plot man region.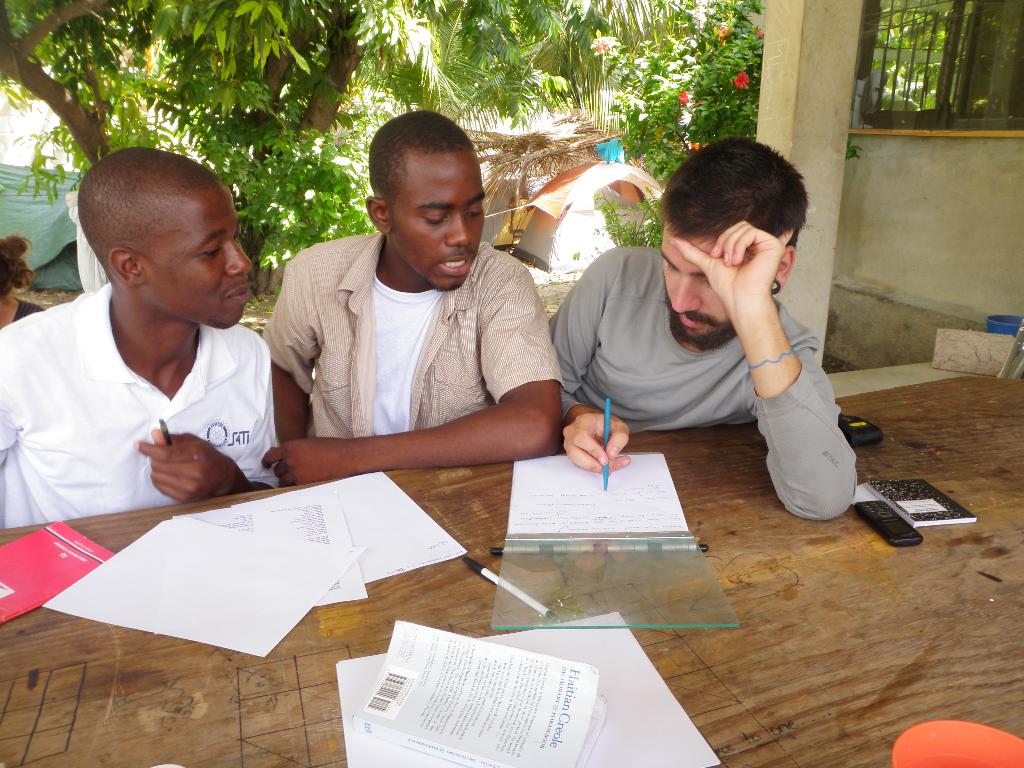
Plotted at [x1=547, y1=135, x2=856, y2=520].
